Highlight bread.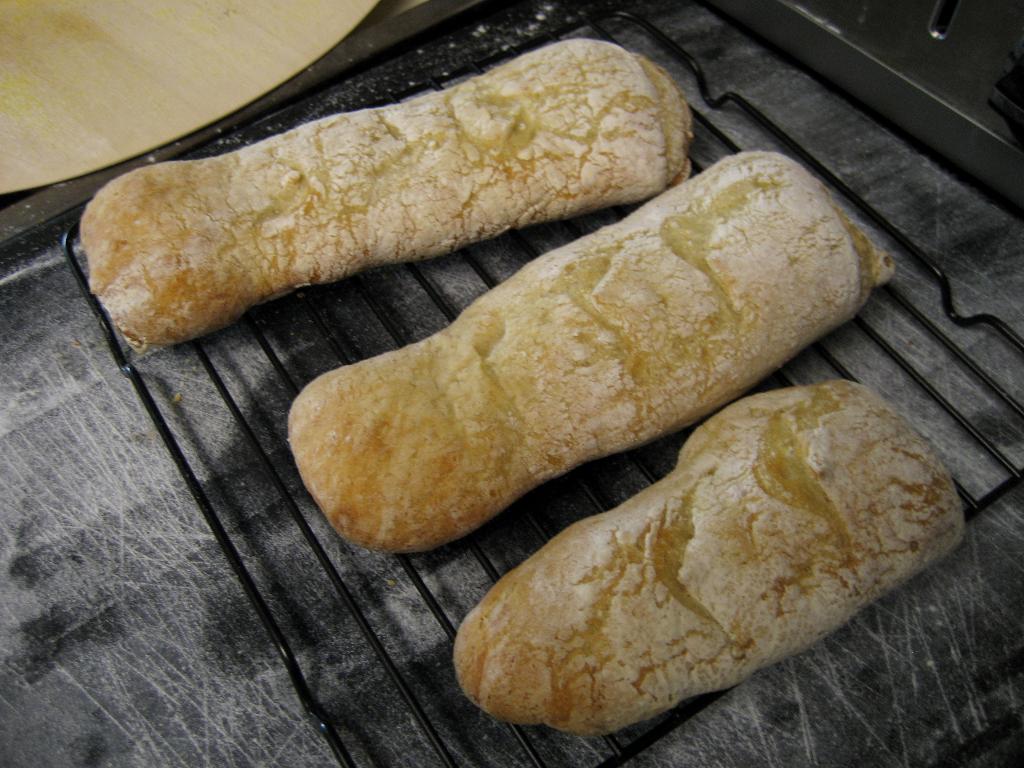
Highlighted region: 83/36/695/355.
